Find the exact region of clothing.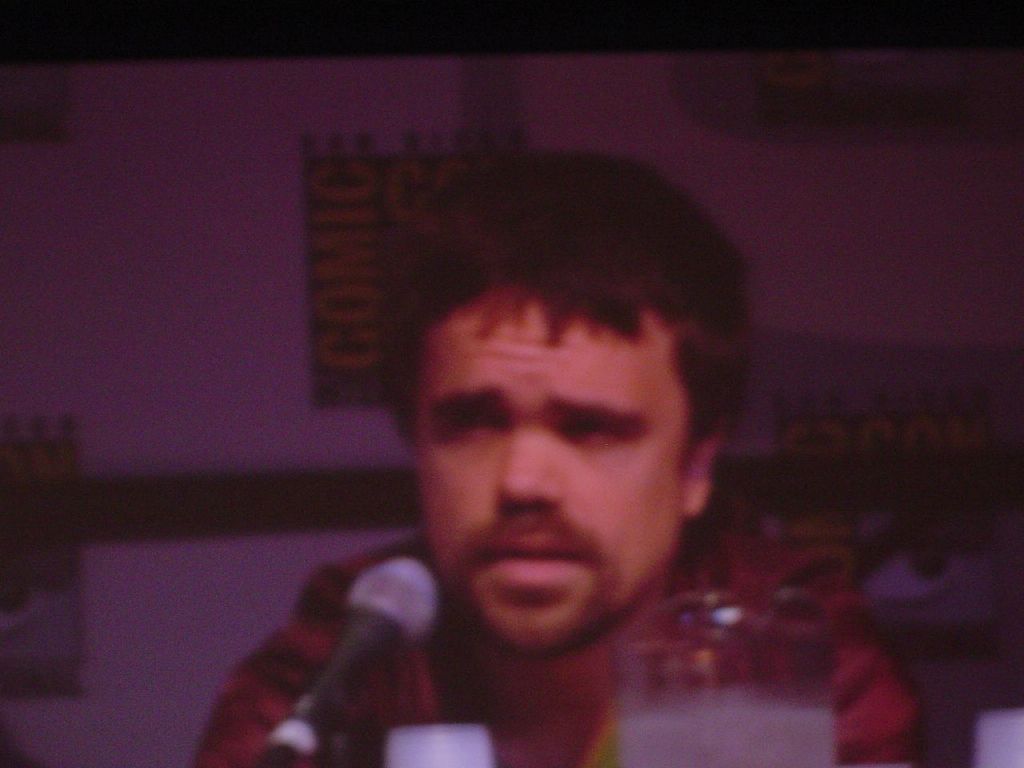
Exact region: (194, 542, 923, 767).
